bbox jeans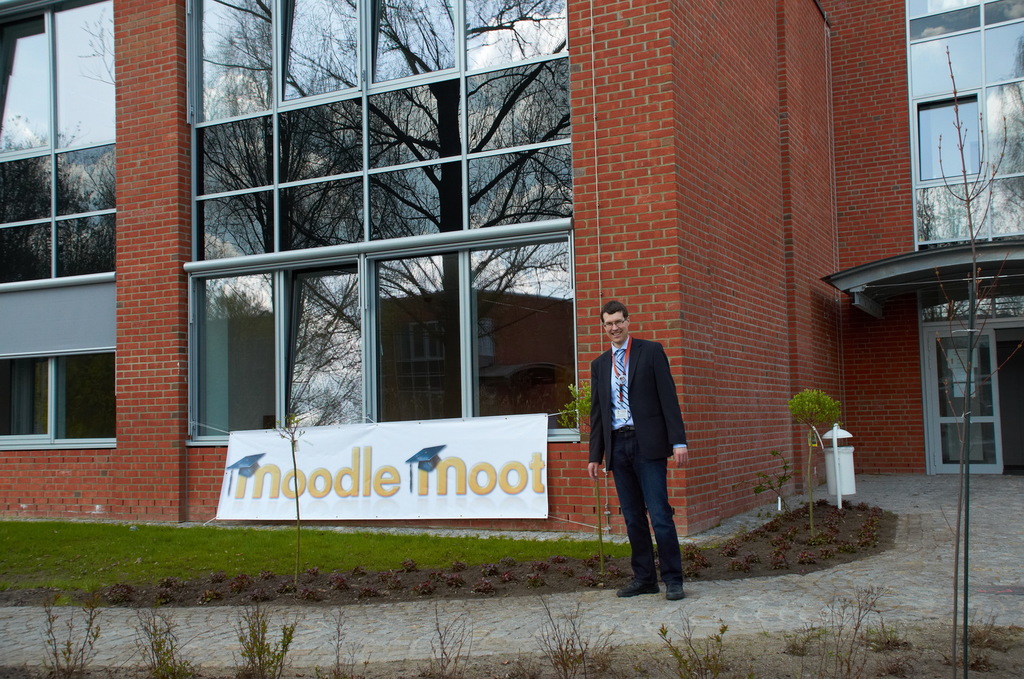
left=607, top=447, right=693, bottom=595
